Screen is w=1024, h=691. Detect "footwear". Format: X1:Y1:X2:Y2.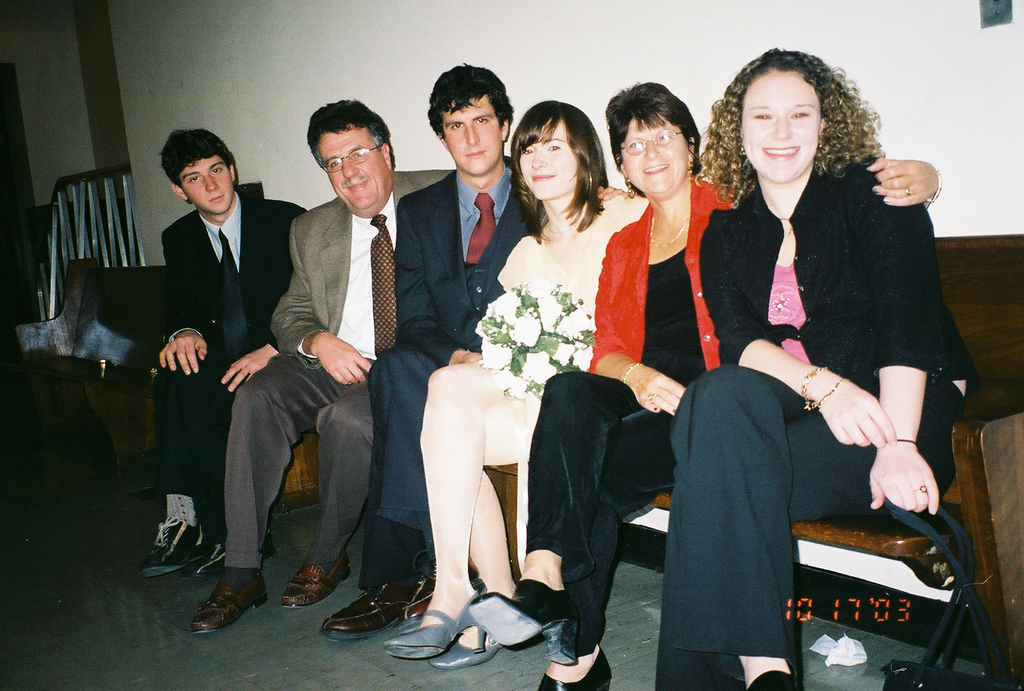
536:647:613:690.
